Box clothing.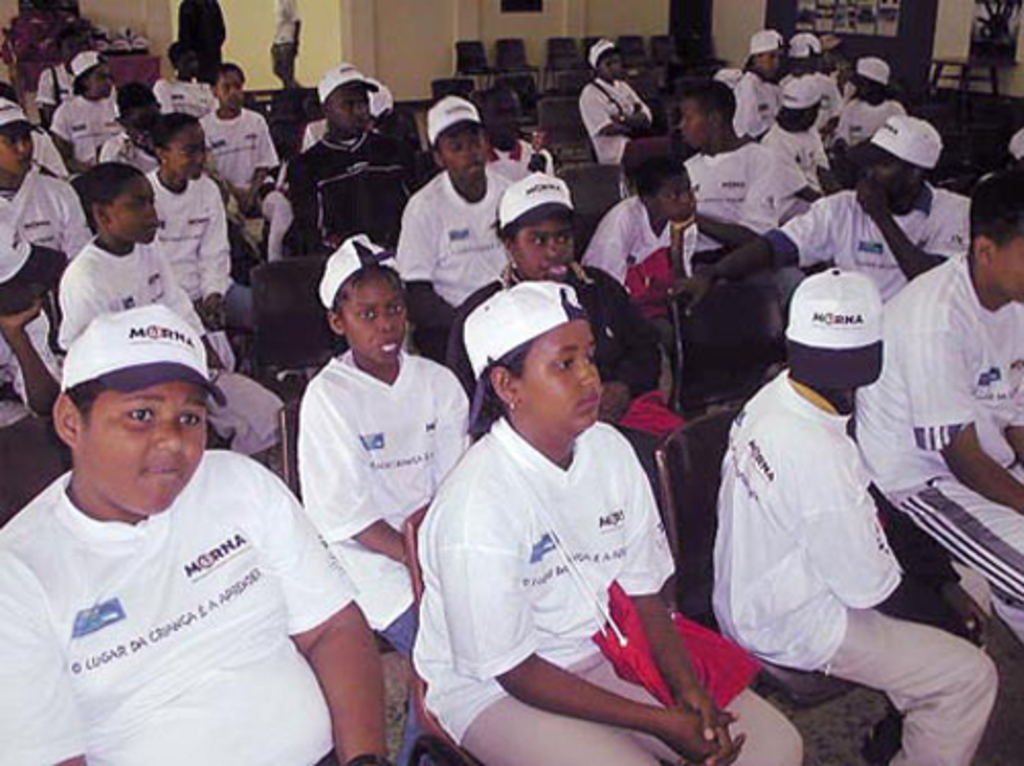
(x1=571, y1=84, x2=651, y2=158).
